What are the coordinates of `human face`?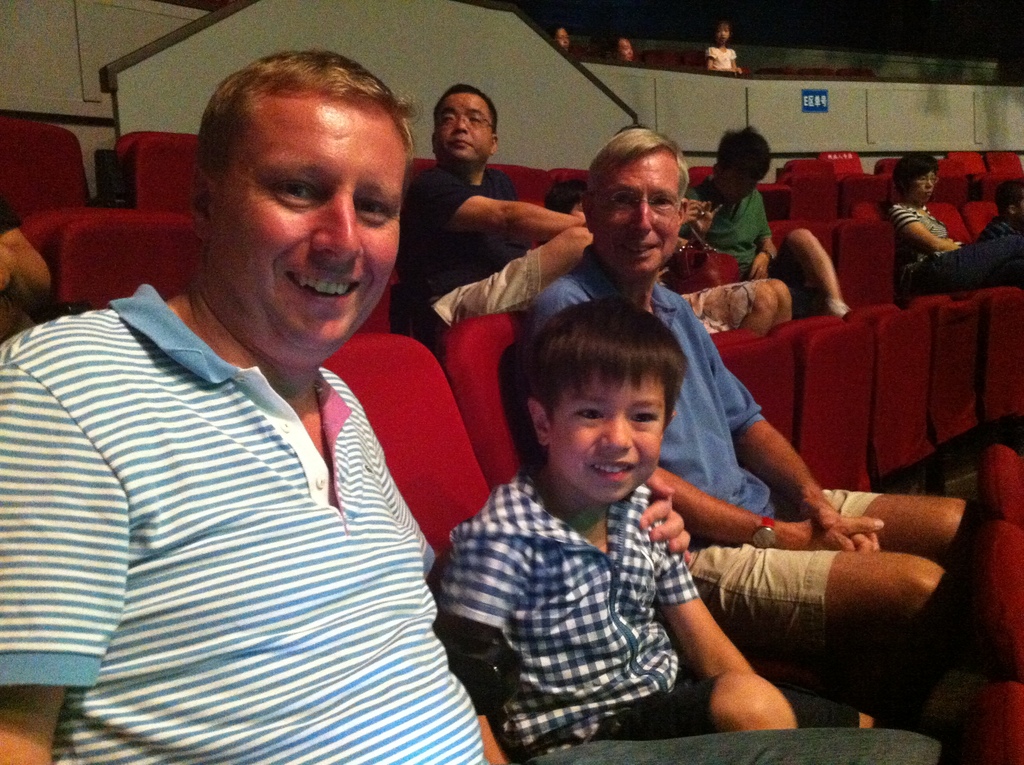
(left=219, top=108, right=401, bottom=350).
